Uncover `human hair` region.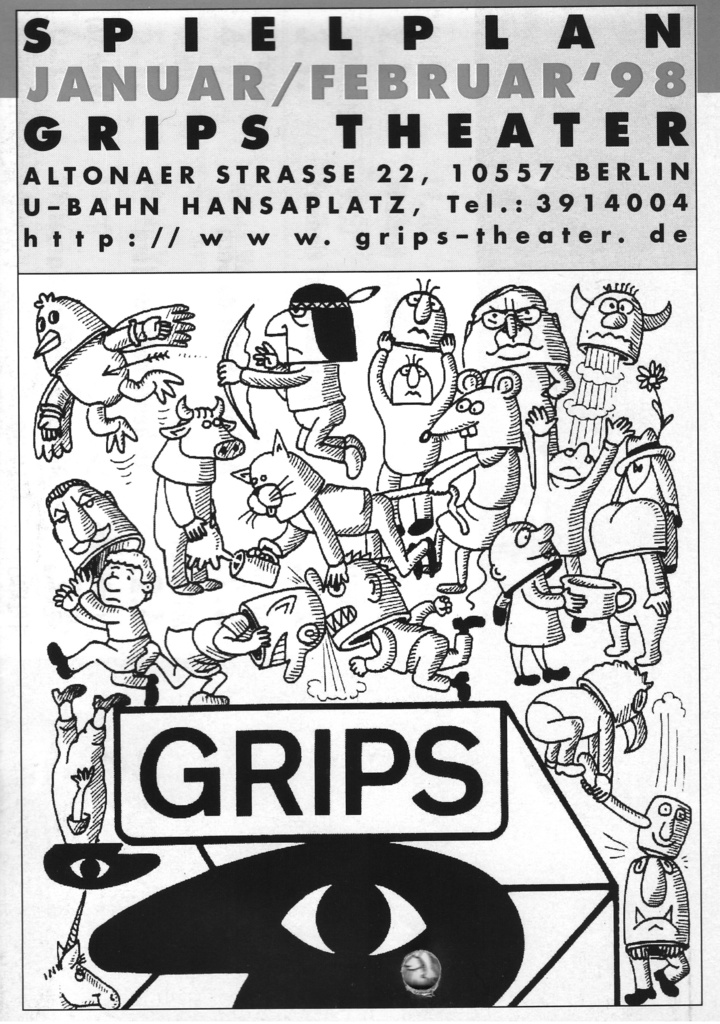
Uncovered: (x1=288, y1=282, x2=358, y2=361).
